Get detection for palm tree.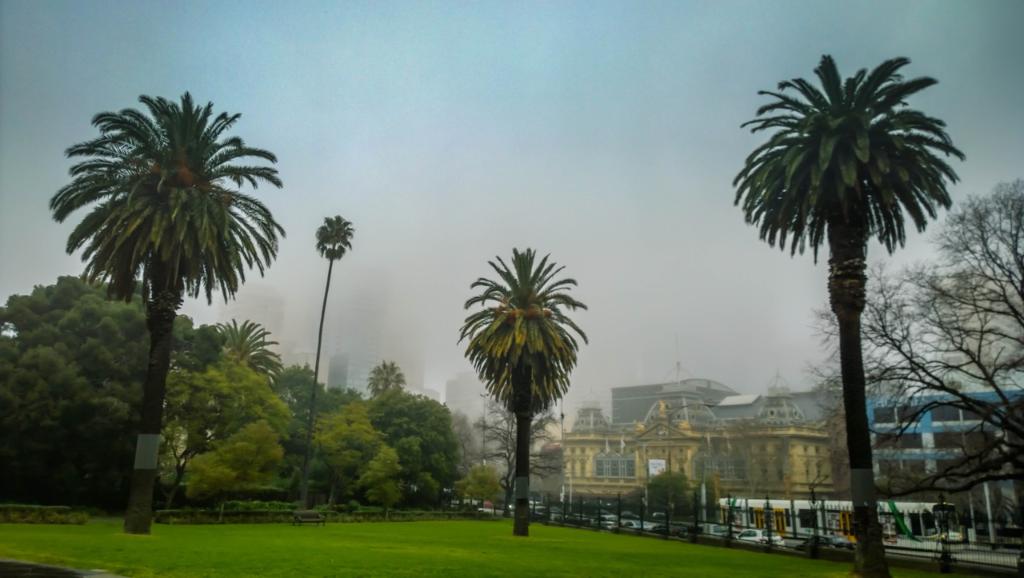
Detection: [41,82,250,505].
